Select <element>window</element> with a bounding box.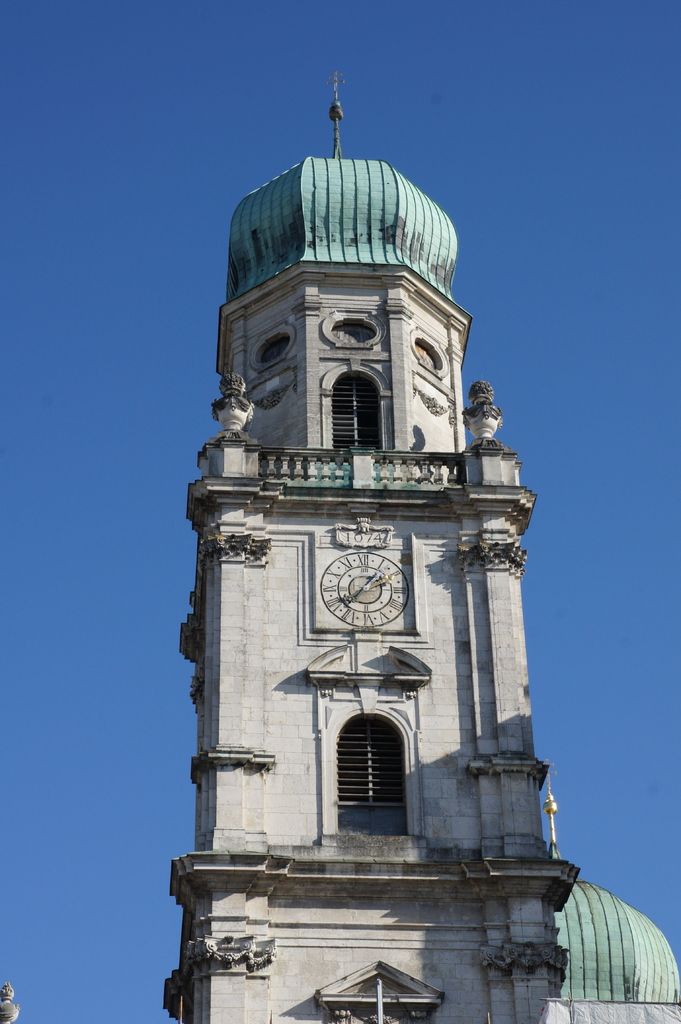
l=309, t=633, r=438, b=867.
